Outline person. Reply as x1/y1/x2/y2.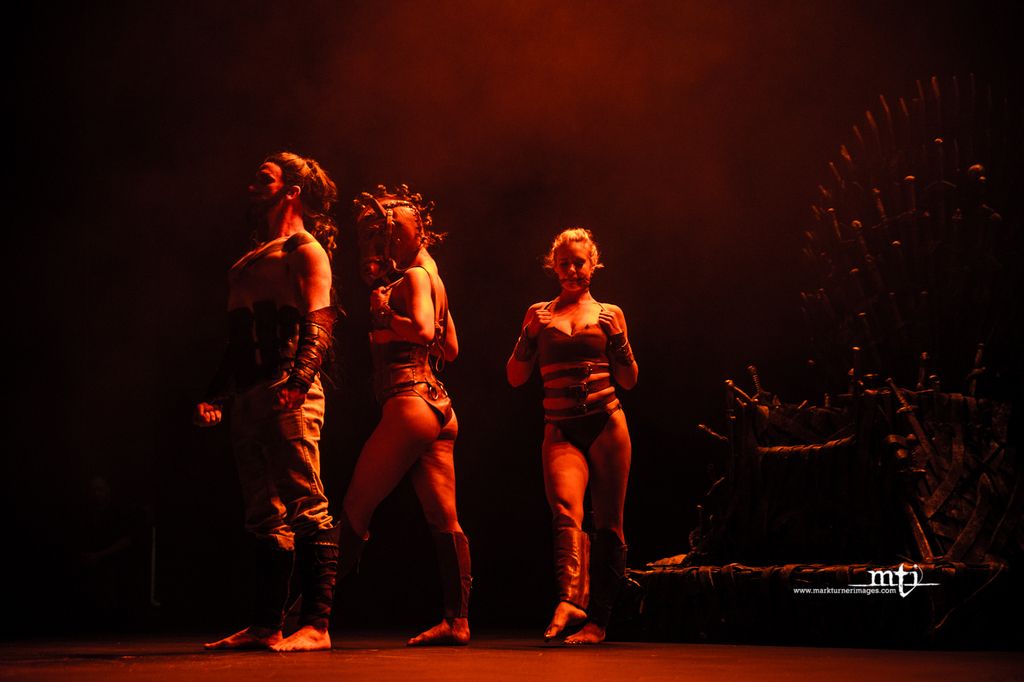
339/184/477/654.
